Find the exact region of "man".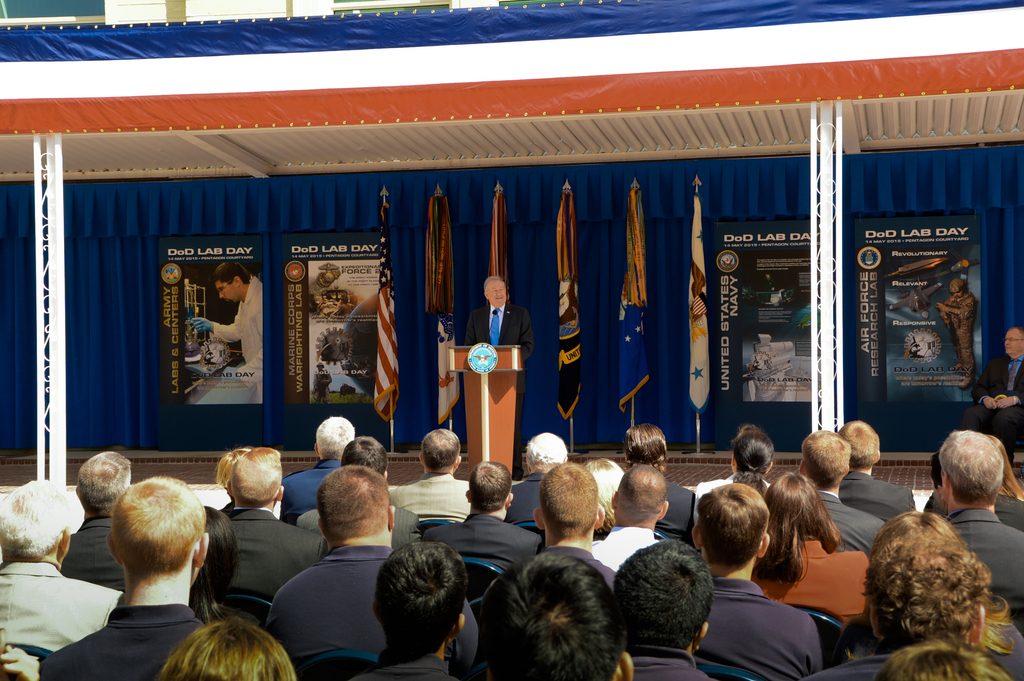
Exact region: 939, 429, 1023, 623.
